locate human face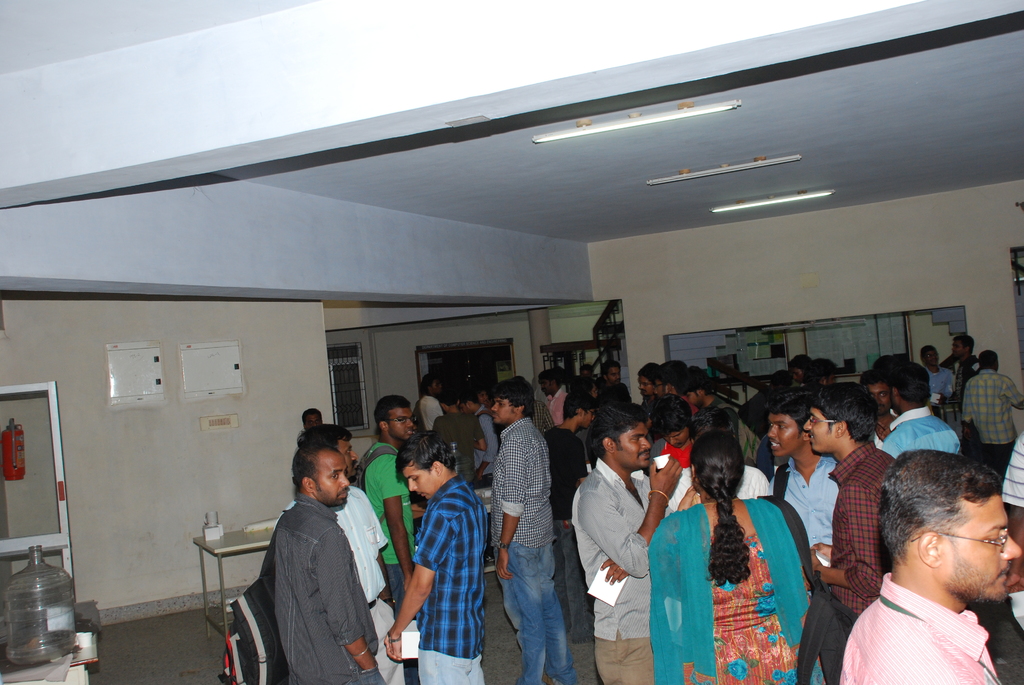
bbox(403, 457, 431, 500)
